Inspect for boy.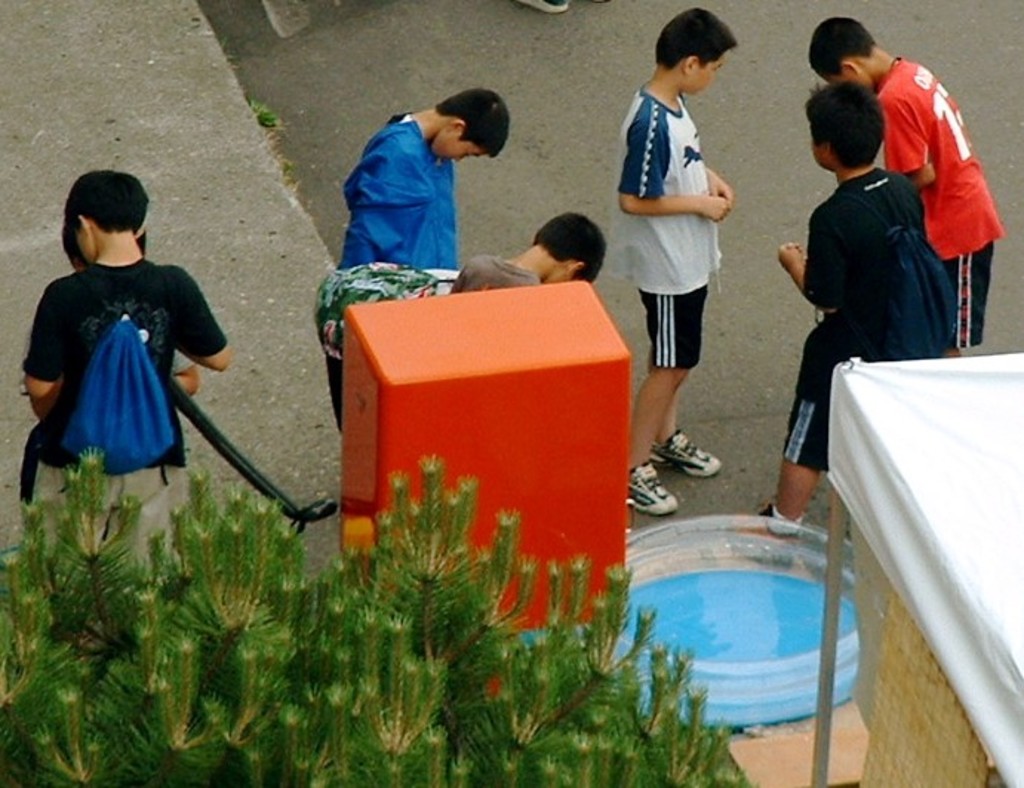
Inspection: {"left": 625, "top": 7, "right": 737, "bottom": 517}.
